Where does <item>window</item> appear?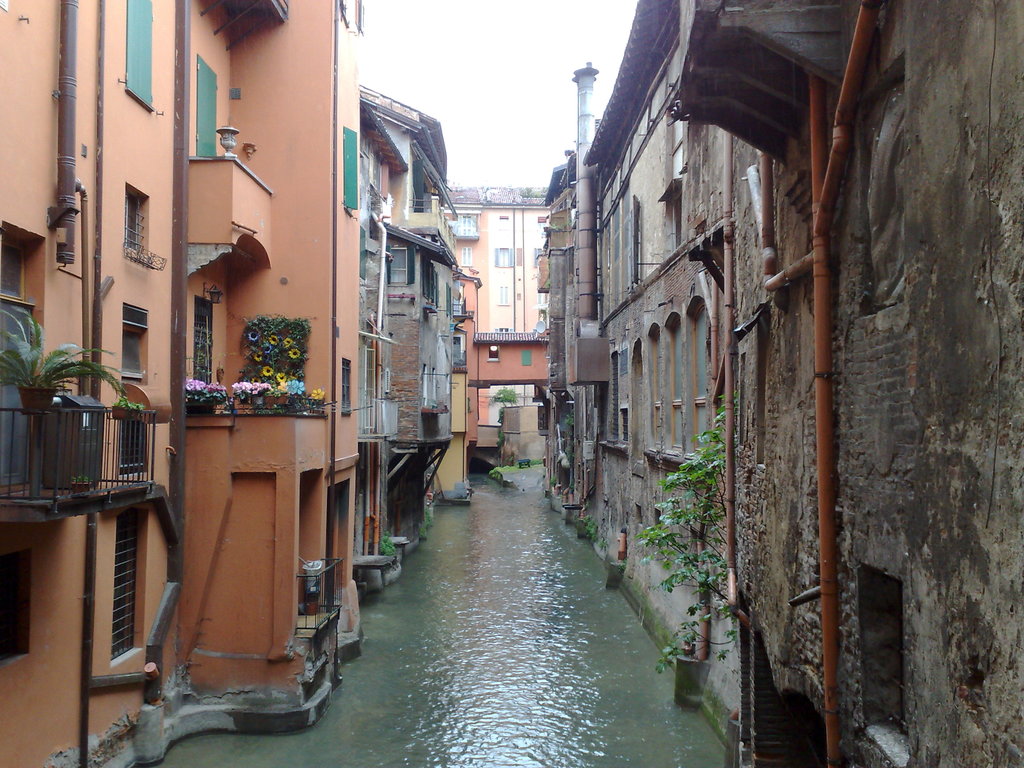
Appears at (122,303,150,384).
